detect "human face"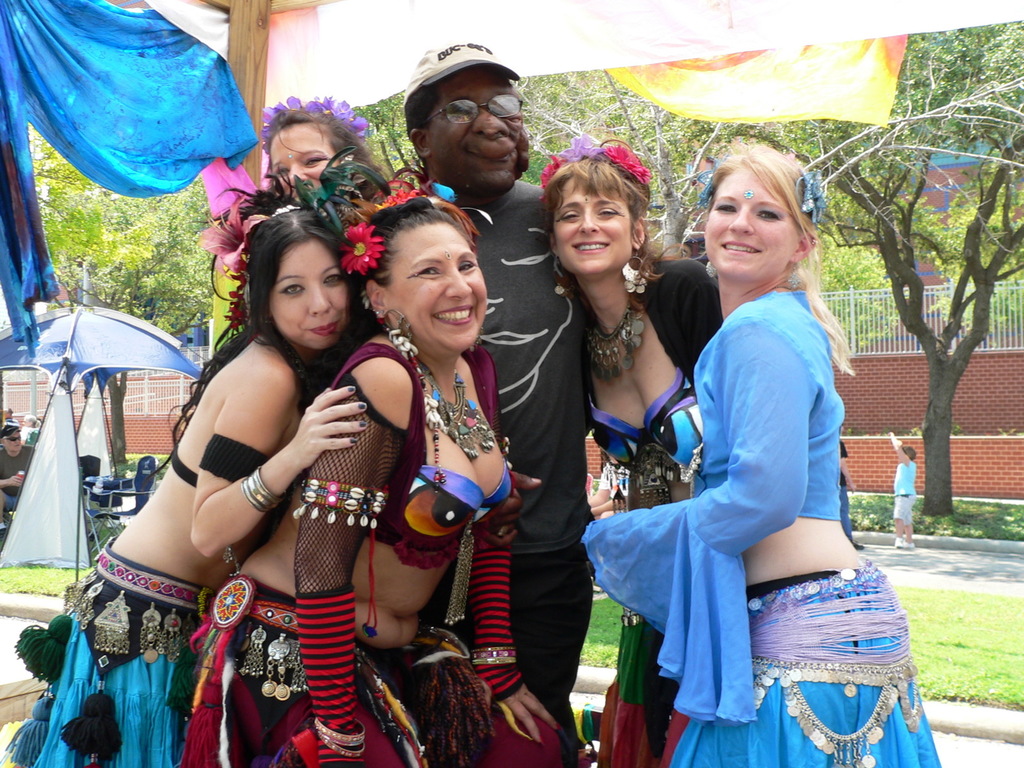
left=432, top=76, right=525, bottom=189
